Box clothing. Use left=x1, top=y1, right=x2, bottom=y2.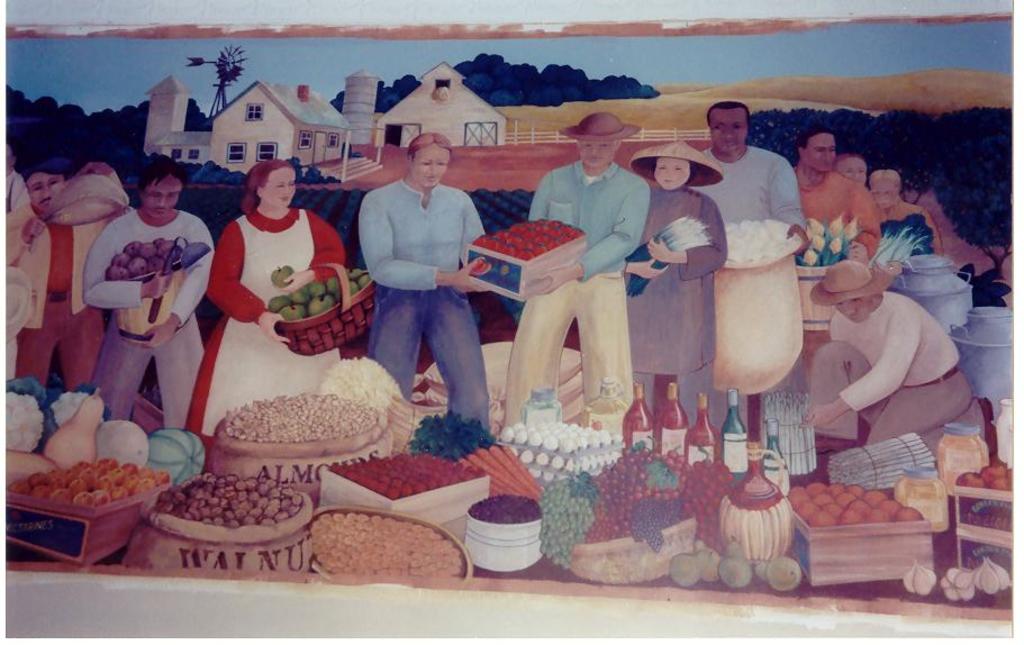
left=624, top=188, right=721, bottom=427.
